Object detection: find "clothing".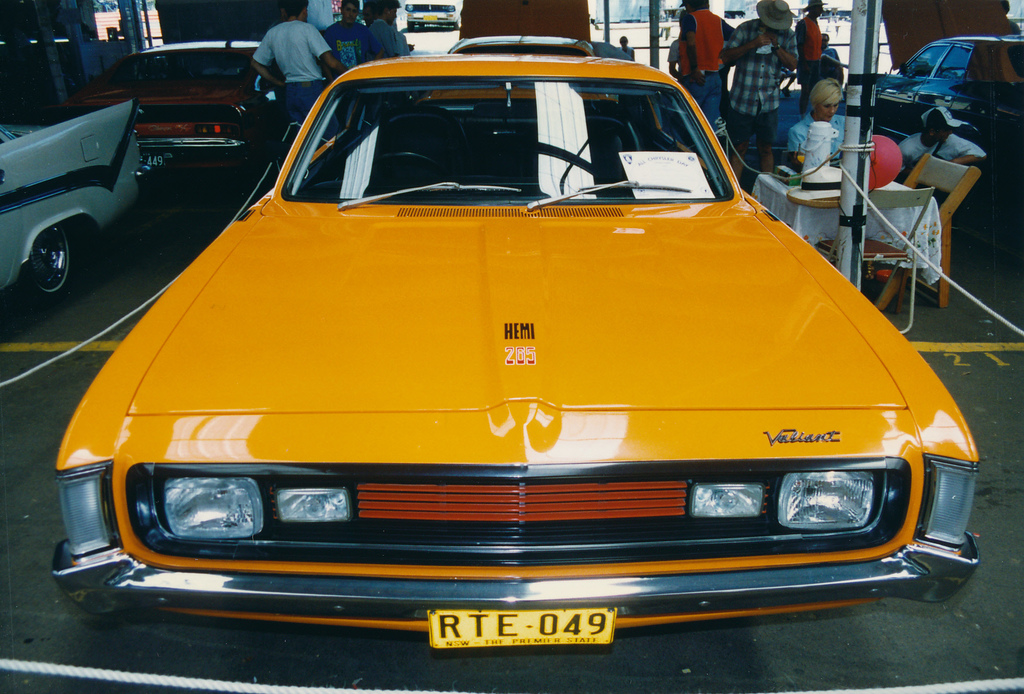
{"left": 794, "top": 14, "right": 825, "bottom": 93}.
